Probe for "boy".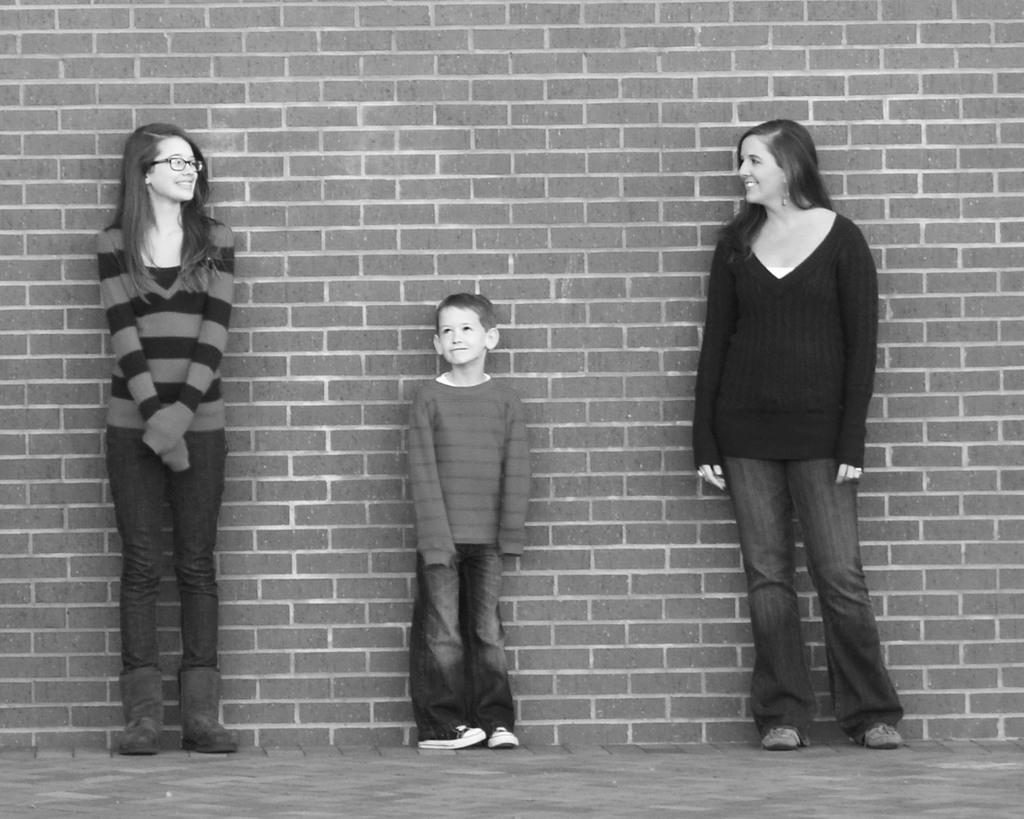
Probe result: box(378, 271, 547, 774).
